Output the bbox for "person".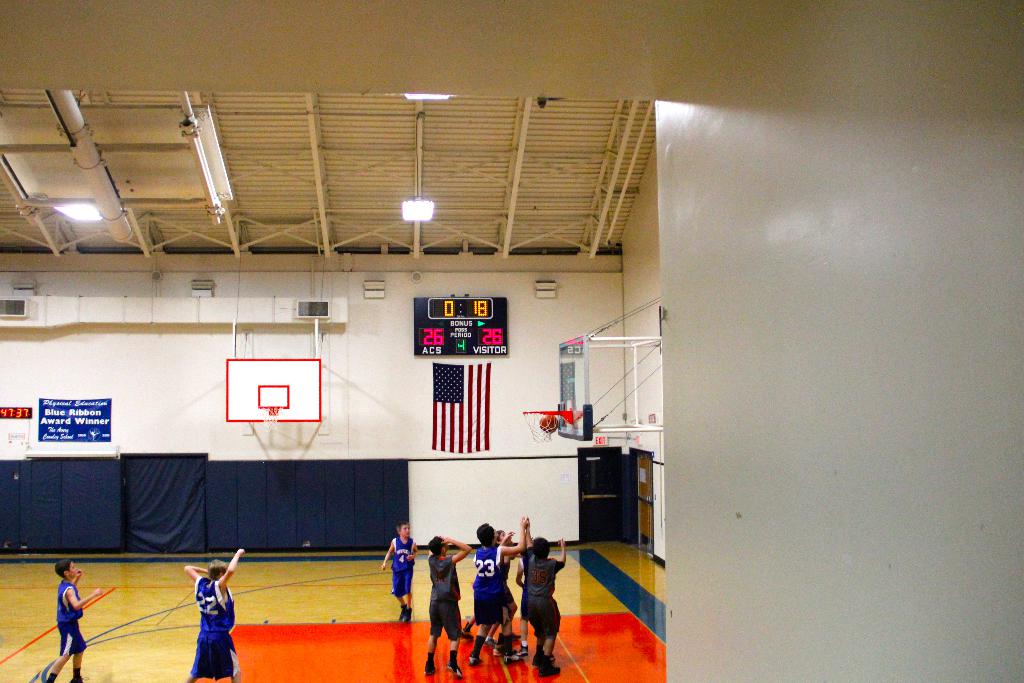
locate(484, 525, 519, 653).
